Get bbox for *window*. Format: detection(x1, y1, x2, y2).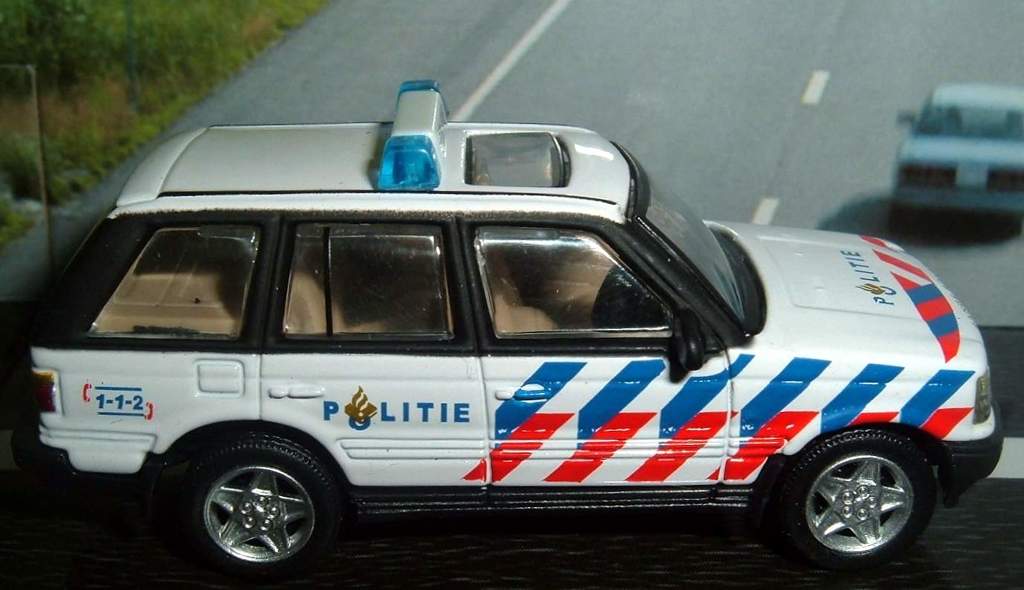
detection(288, 223, 455, 336).
